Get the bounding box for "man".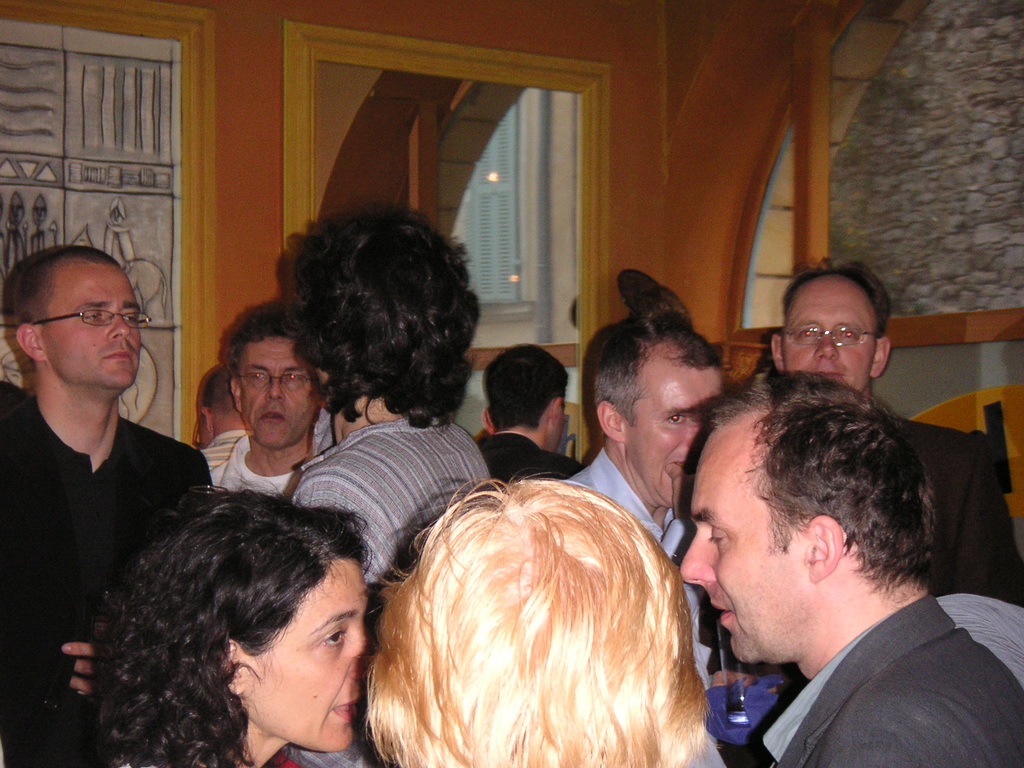
pyautogui.locateOnScreen(768, 255, 1013, 604).
